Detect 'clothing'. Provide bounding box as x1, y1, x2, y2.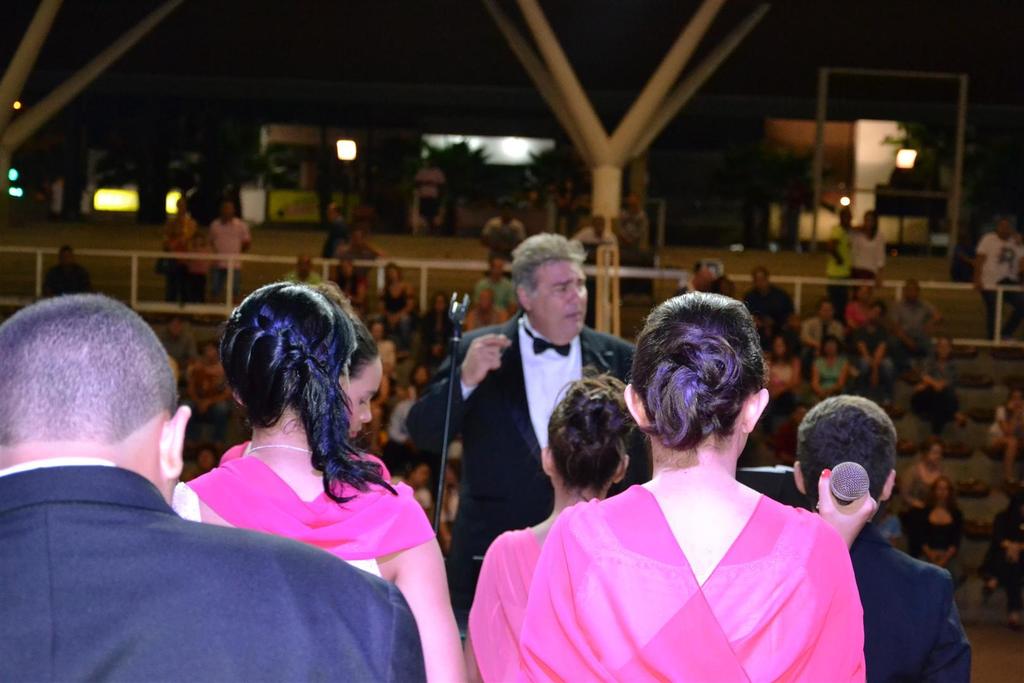
902, 453, 960, 502.
